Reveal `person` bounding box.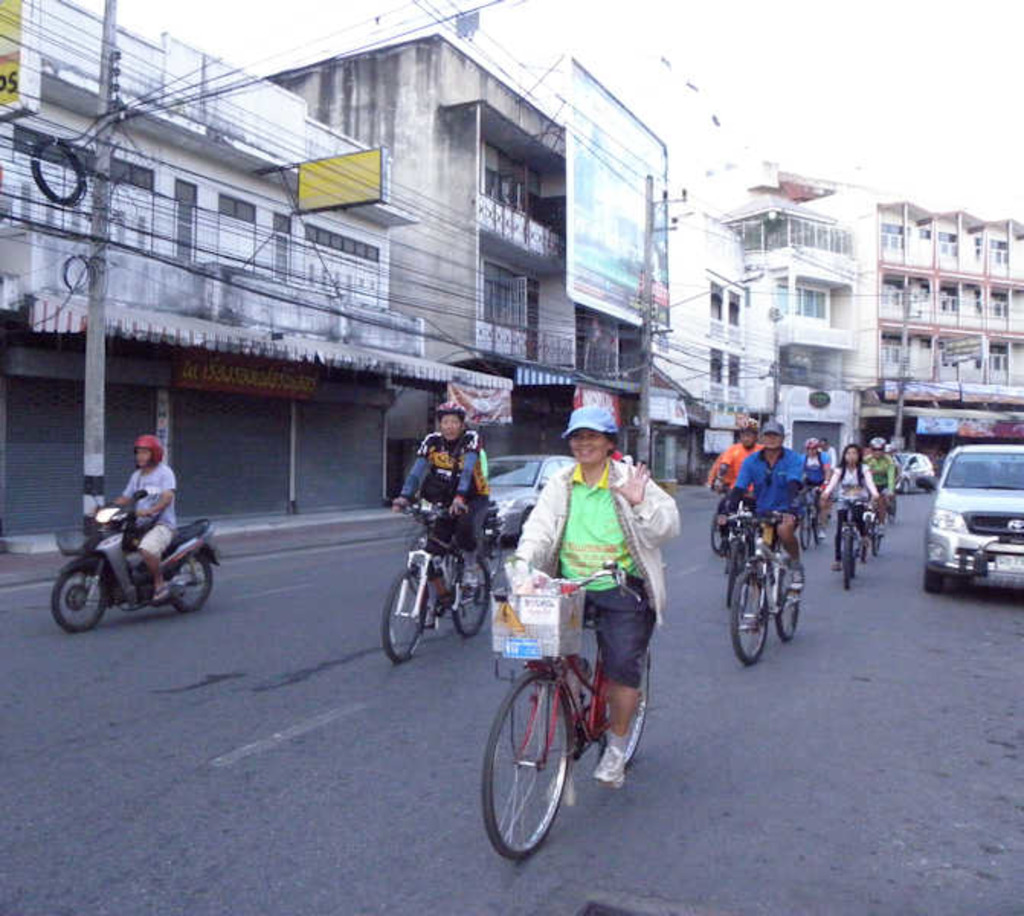
Revealed: <box>111,427,179,598</box>.
